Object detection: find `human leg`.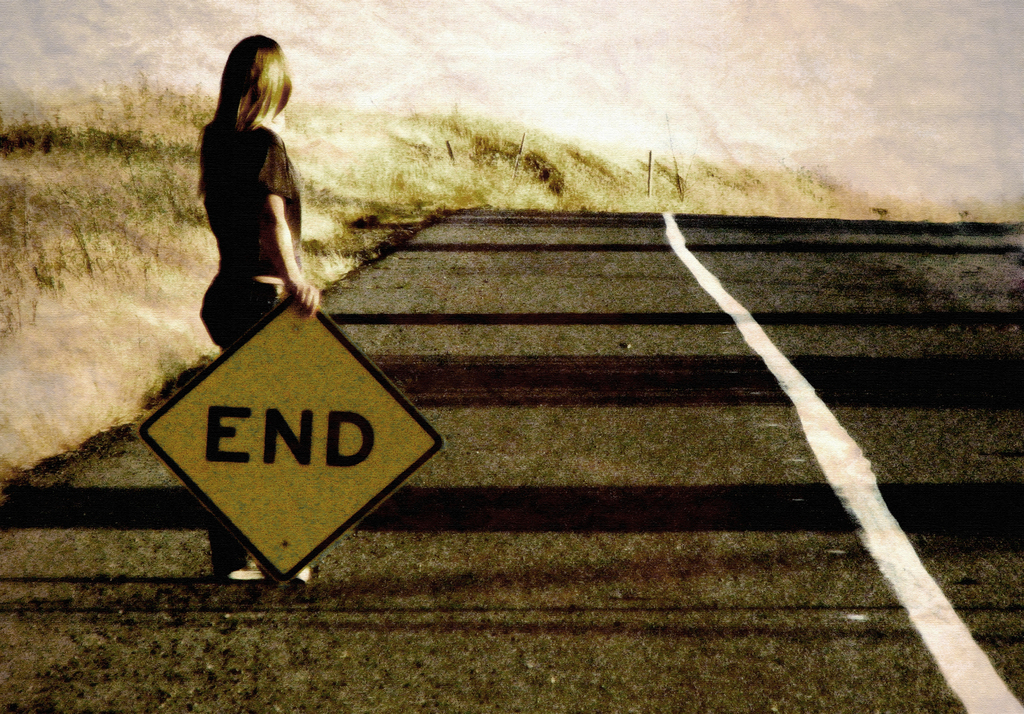
(left=197, top=265, right=284, bottom=579).
